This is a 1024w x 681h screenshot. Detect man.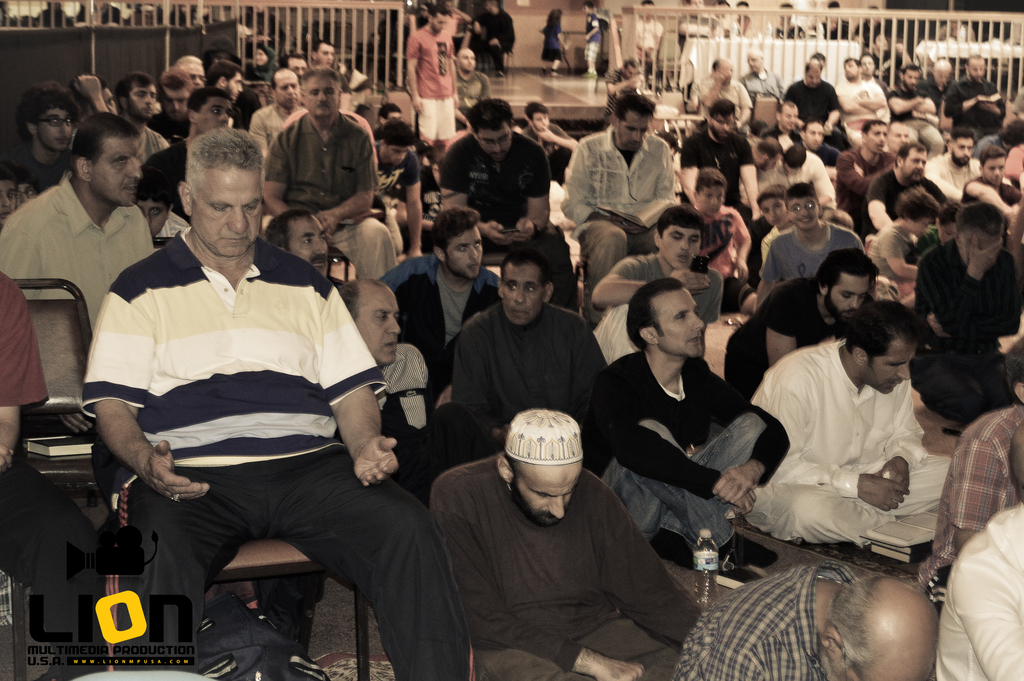
402,206,506,360.
